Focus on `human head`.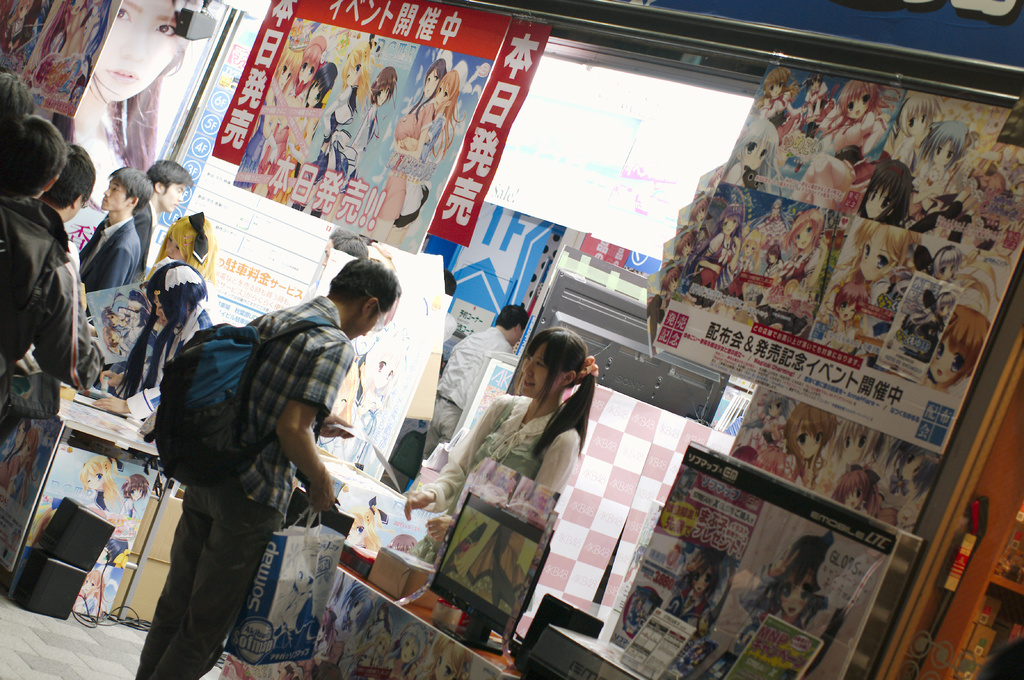
Focused at [x1=292, y1=549, x2=314, y2=590].
